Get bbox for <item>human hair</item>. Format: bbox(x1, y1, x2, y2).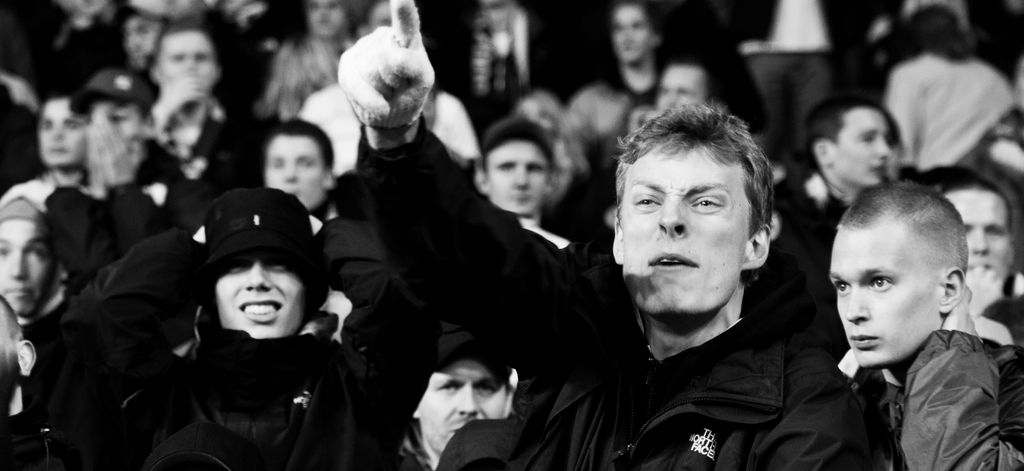
bbox(609, 0, 661, 38).
